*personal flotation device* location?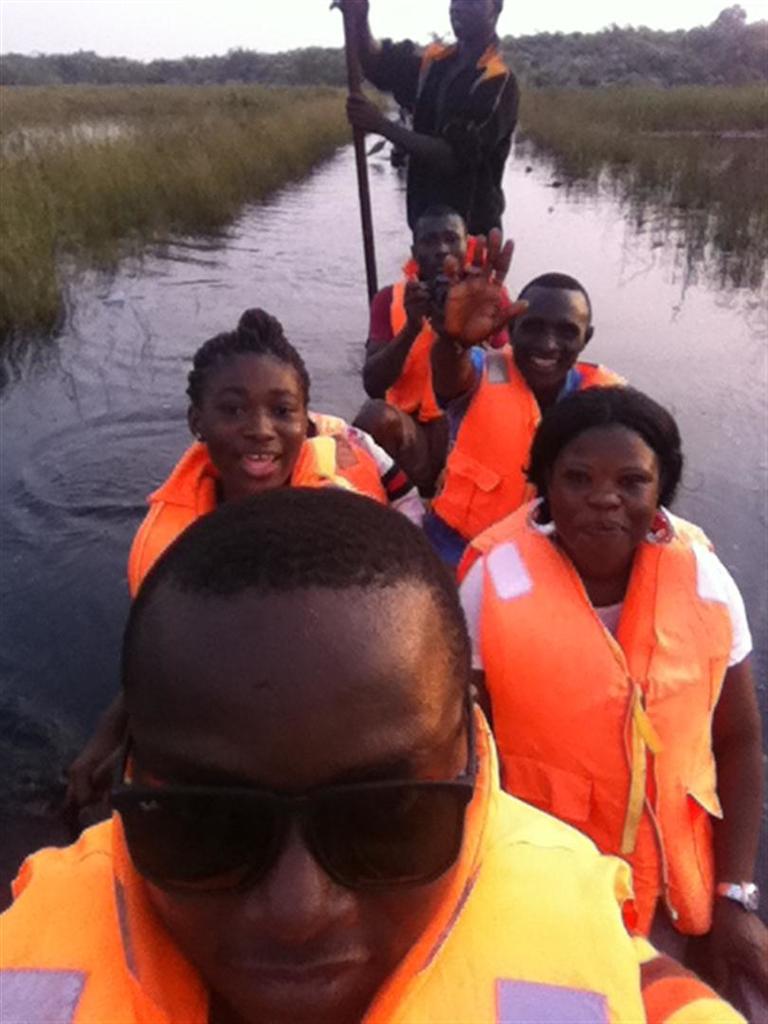
bbox(444, 493, 732, 938)
